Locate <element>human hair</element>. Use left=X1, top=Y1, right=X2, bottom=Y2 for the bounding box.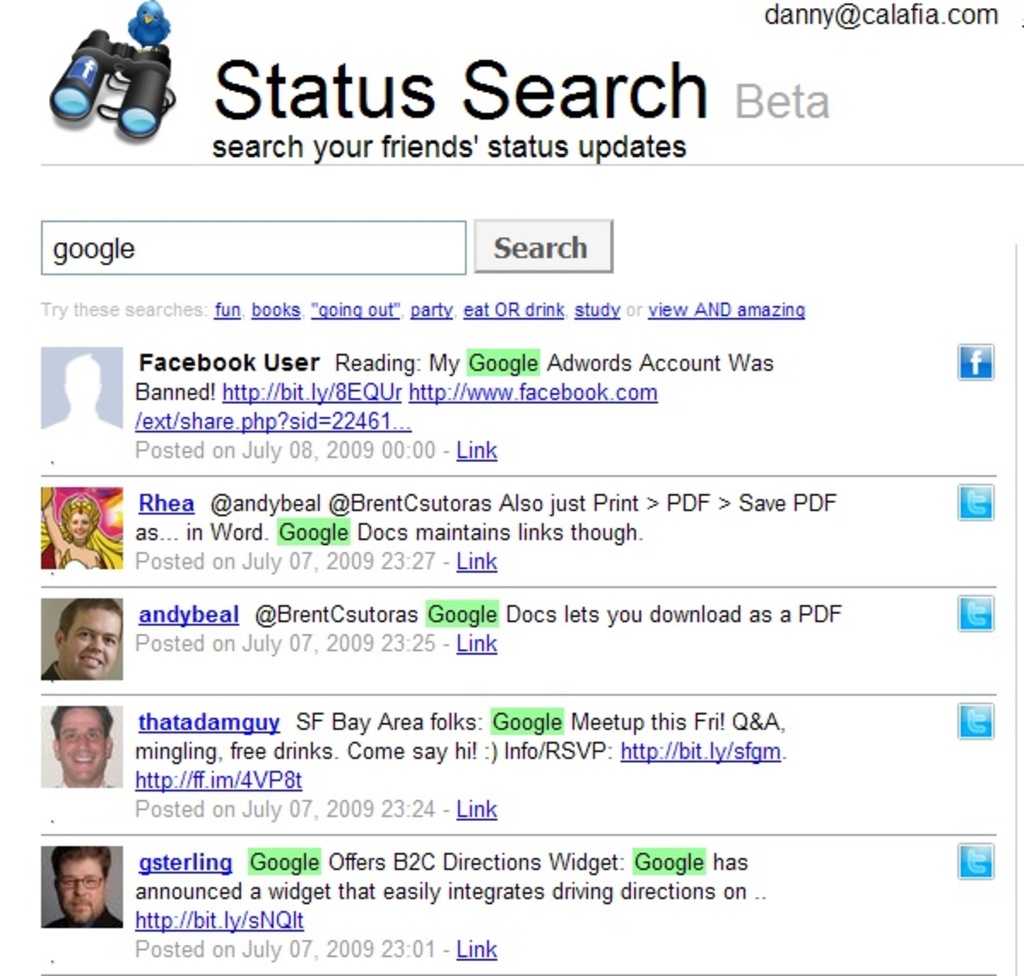
left=63, top=497, right=99, bottom=533.
